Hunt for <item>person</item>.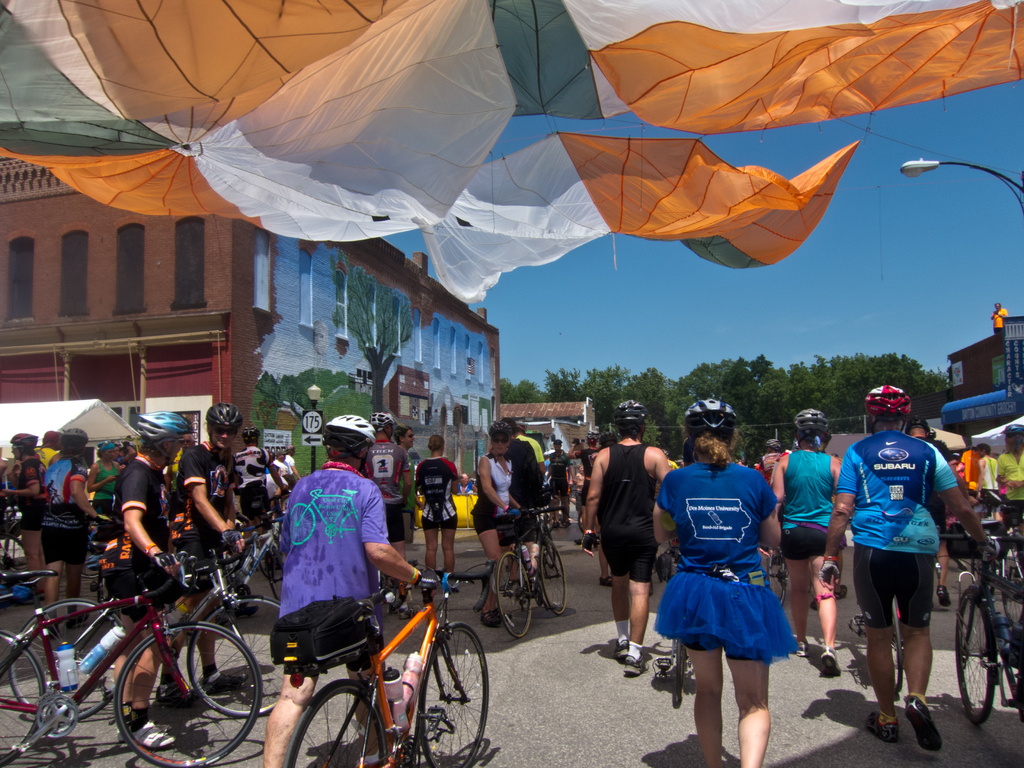
Hunted down at [755, 442, 788, 484].
